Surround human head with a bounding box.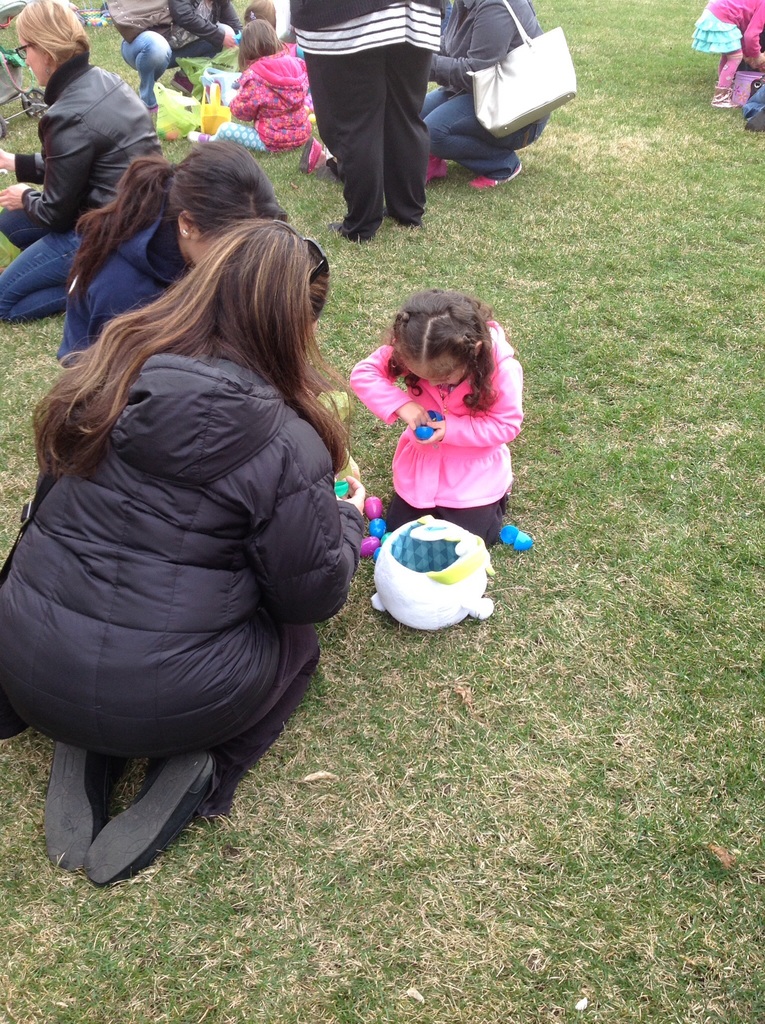
[left=208, top=220, right=338, bottom=358].
